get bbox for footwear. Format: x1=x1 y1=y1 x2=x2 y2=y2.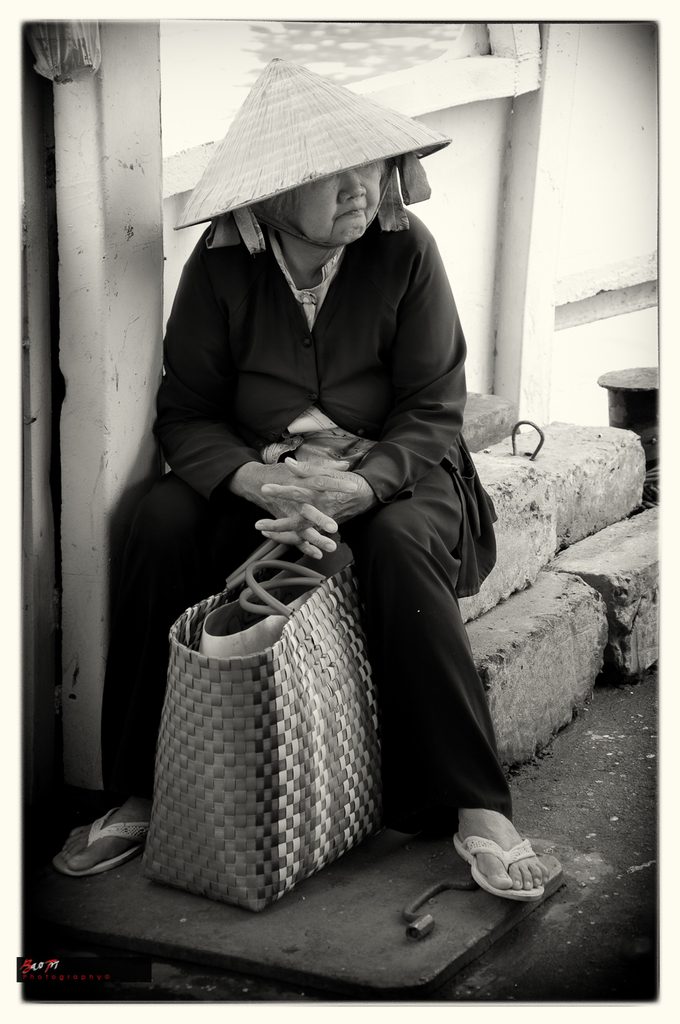
x1=56 y1=799 x2=154 y2=883.
